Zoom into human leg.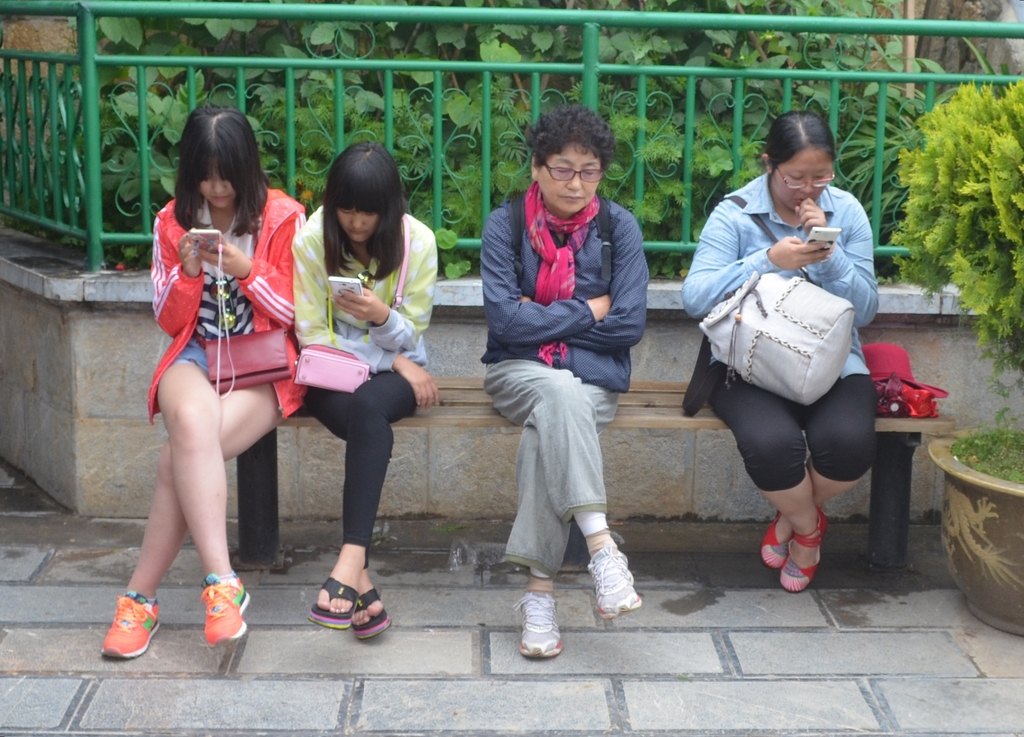
Zoom target: 765, 374, 879, 569.
